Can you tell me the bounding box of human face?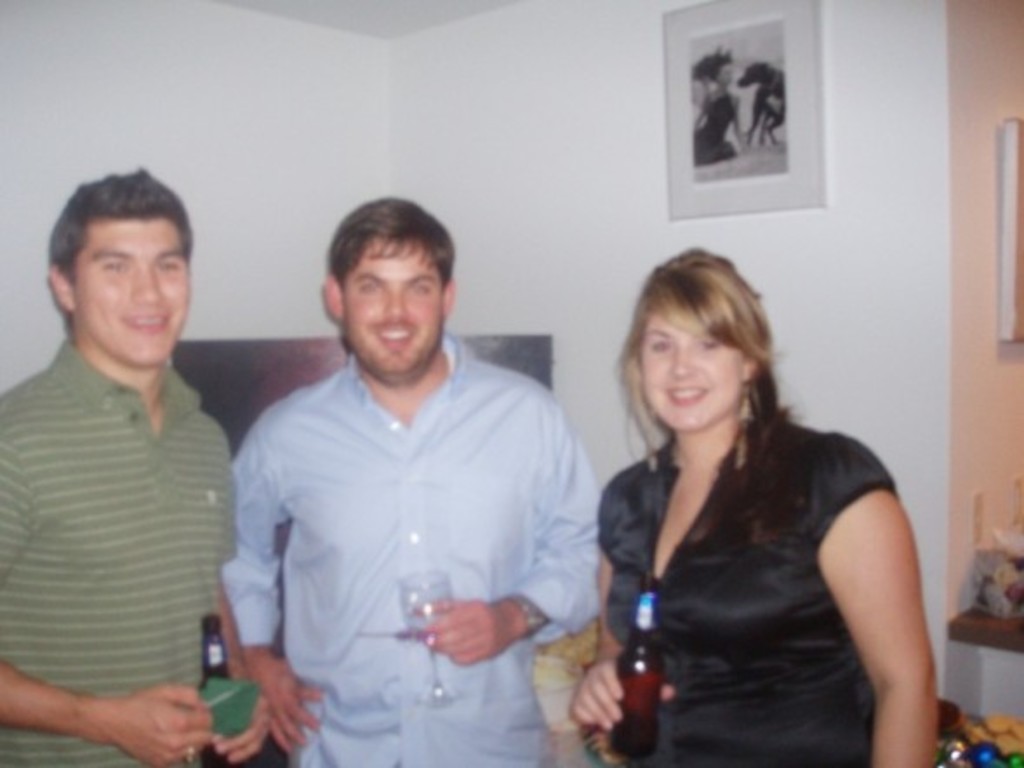
box=[339, 233, 445, 384].
